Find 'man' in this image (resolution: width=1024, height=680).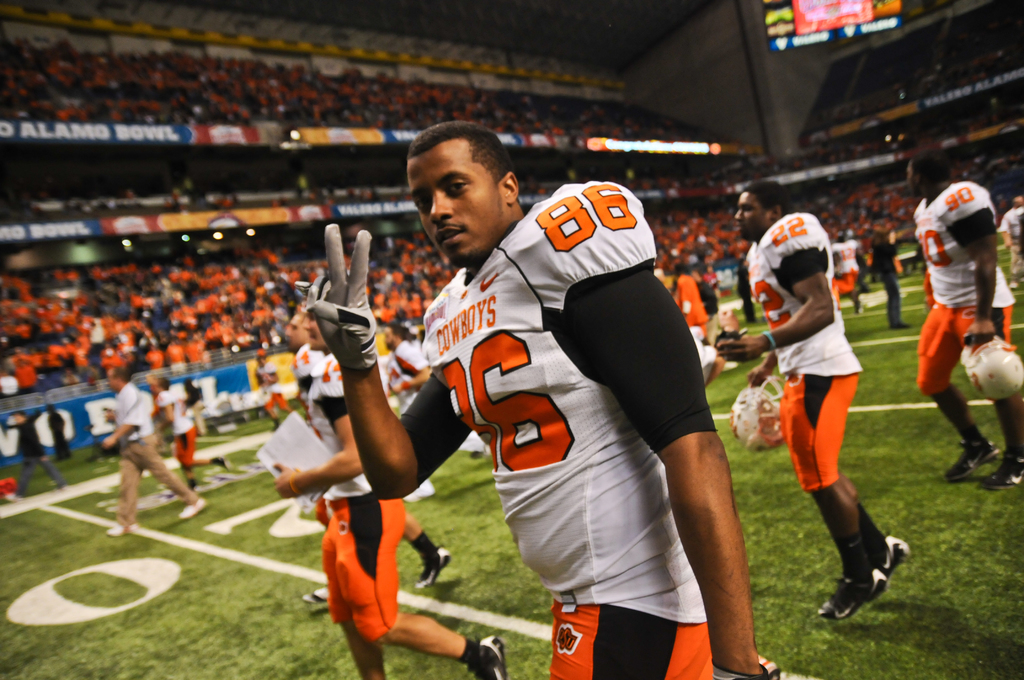
x1=105, y1=366, x2=207, y2=533.
